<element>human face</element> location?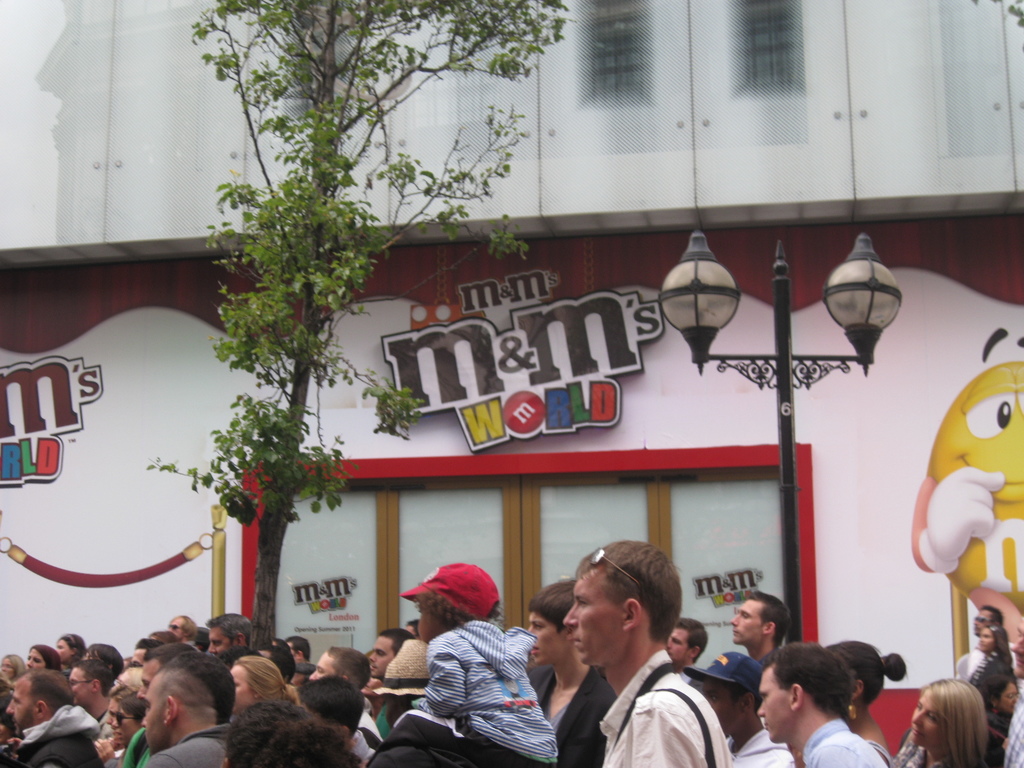
(911, 688, 941, 745)
